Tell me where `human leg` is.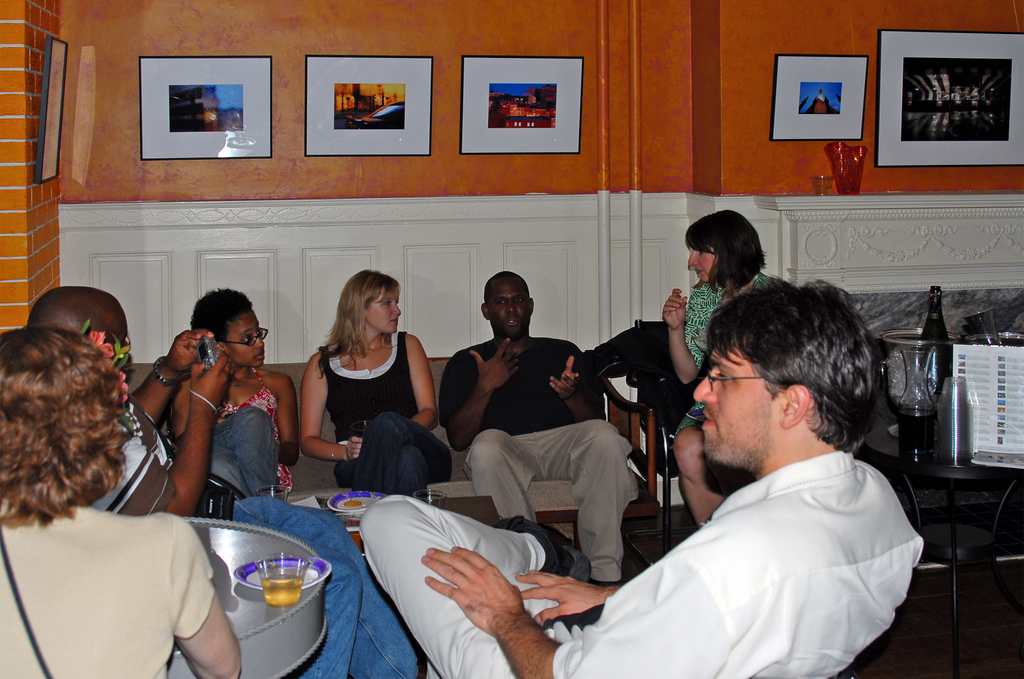
`human leg` is at [216, 403, 282, 497].
